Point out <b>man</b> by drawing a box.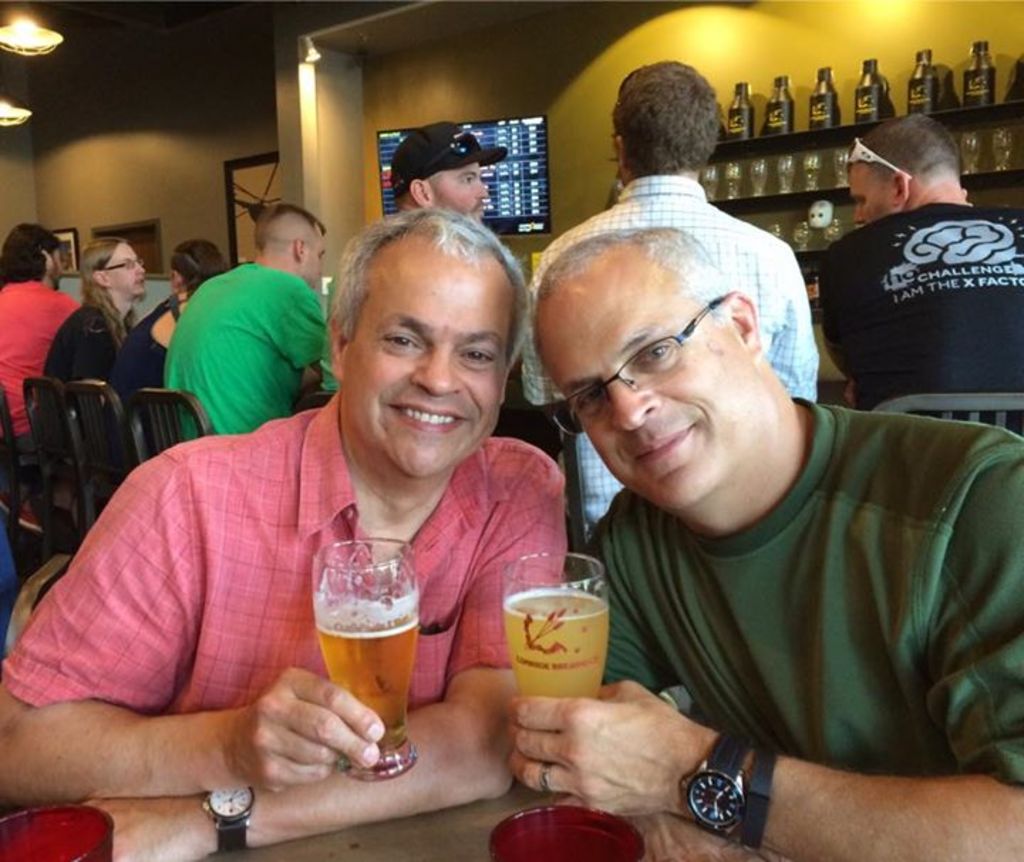
(left=164, top=203, right=336, bottom=442).
